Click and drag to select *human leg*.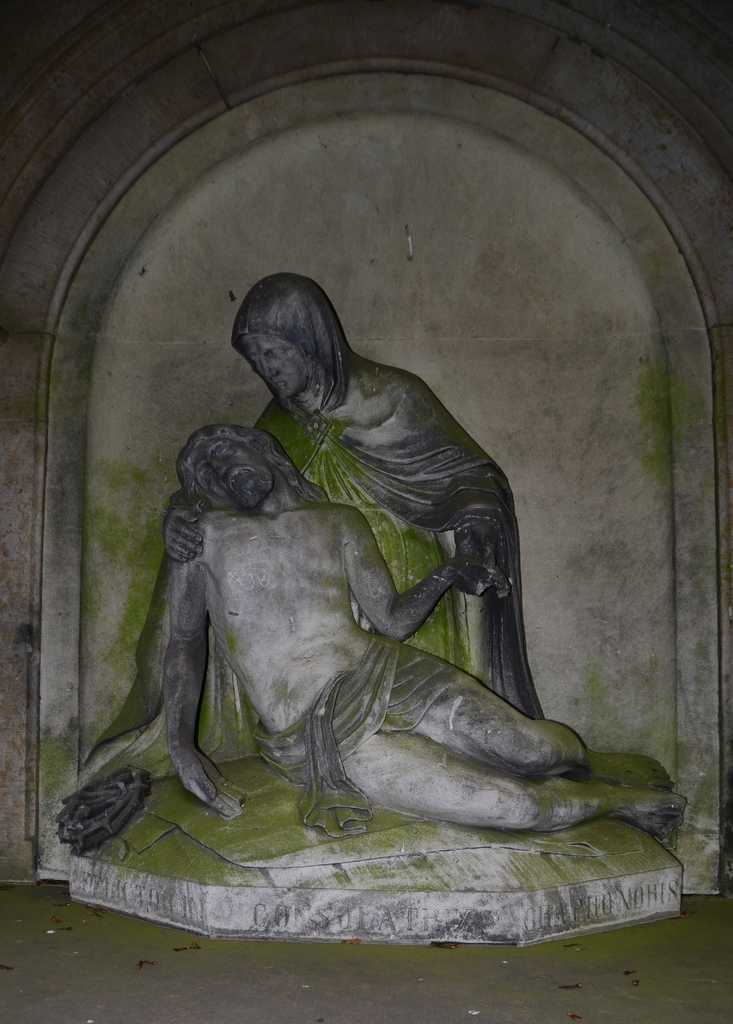
Selection: BBox(333, 712, 675, 844).
